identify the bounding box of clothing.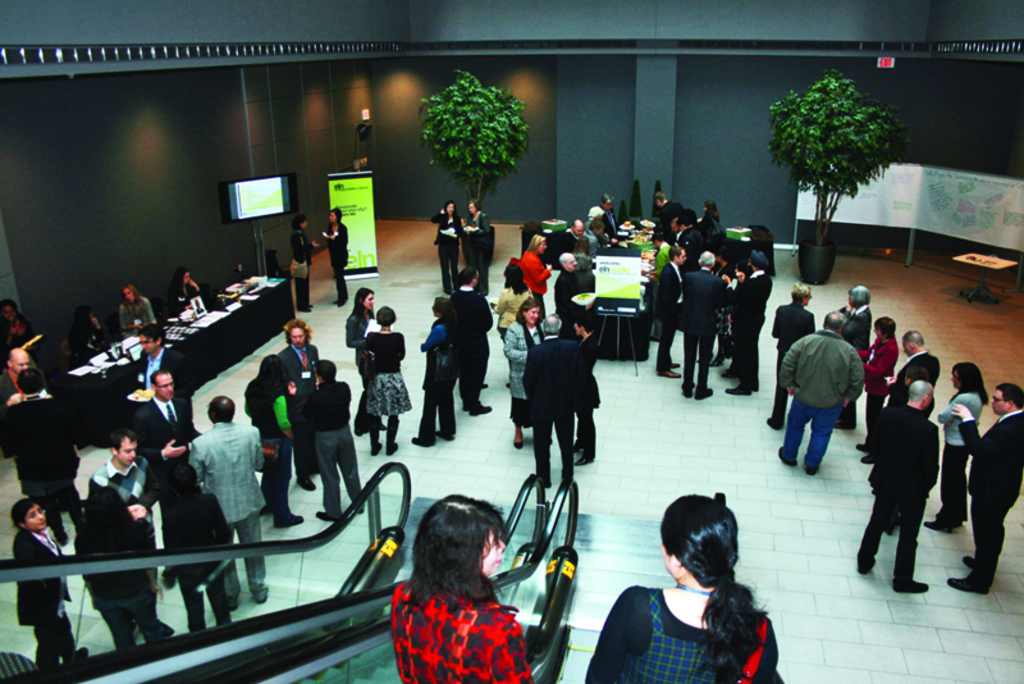
{"left": 500, "top": 322, "right": 534, "bottom": 429}.
